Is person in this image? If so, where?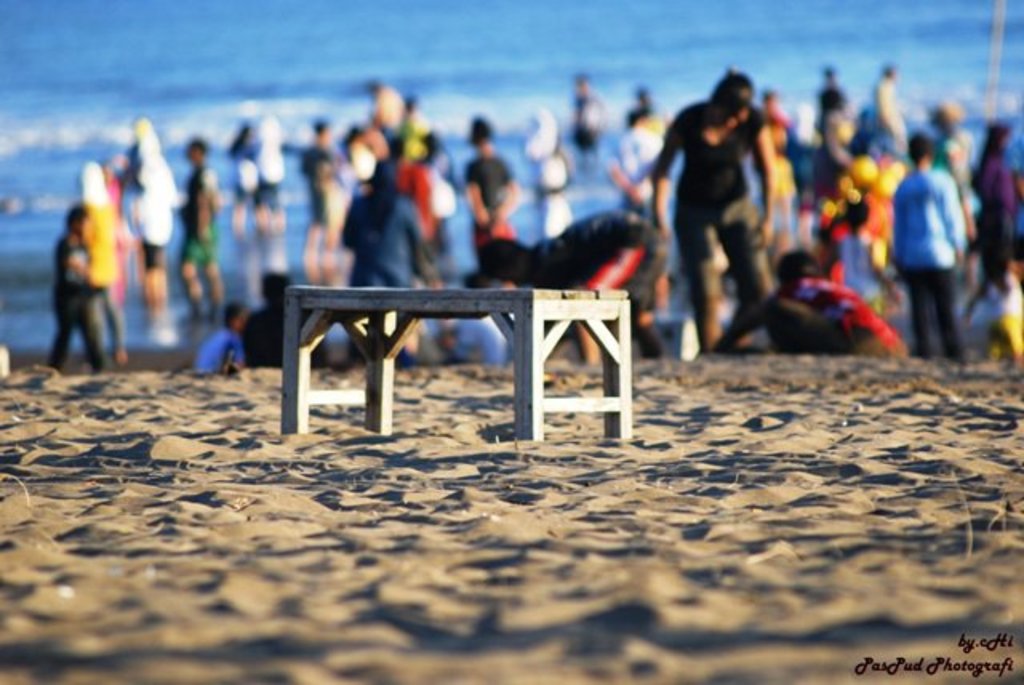
Yes, at Rect(635, 85, 670, 144).
